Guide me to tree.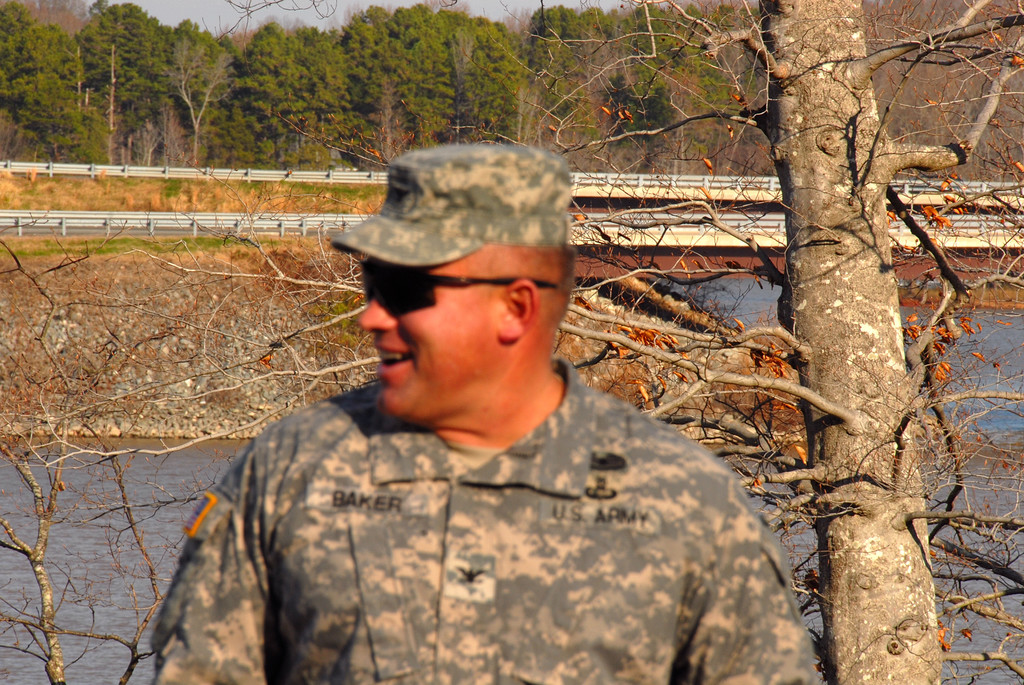
Guidance: 440:13:538:148.
